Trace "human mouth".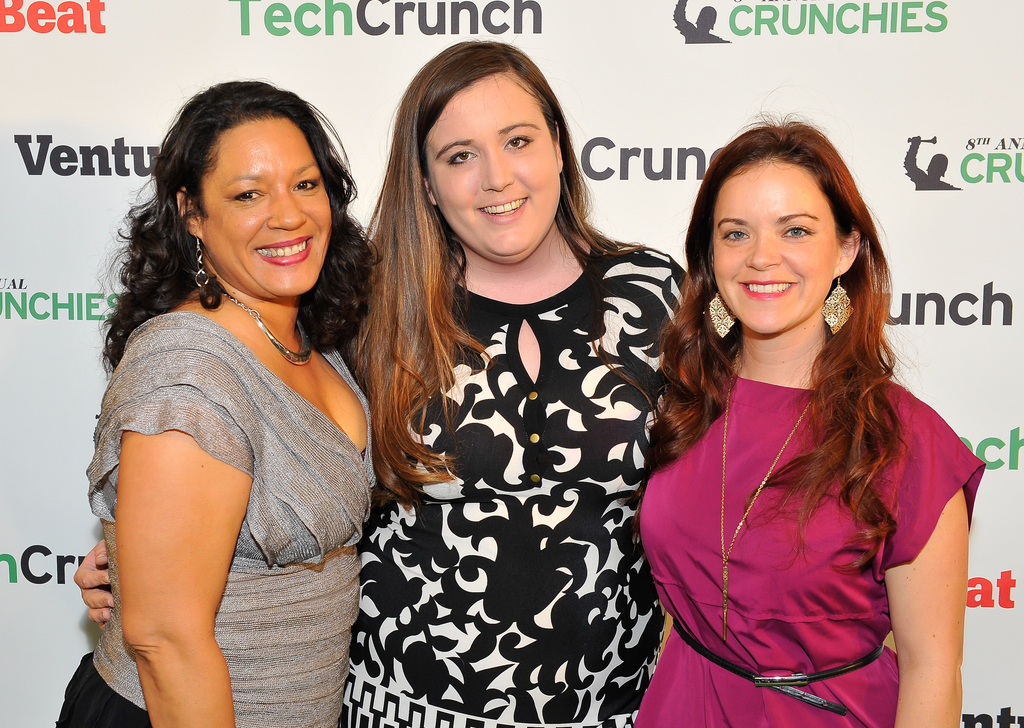
Traced to pyautogui.locateOnScreen(476, 195, 532, 222).
